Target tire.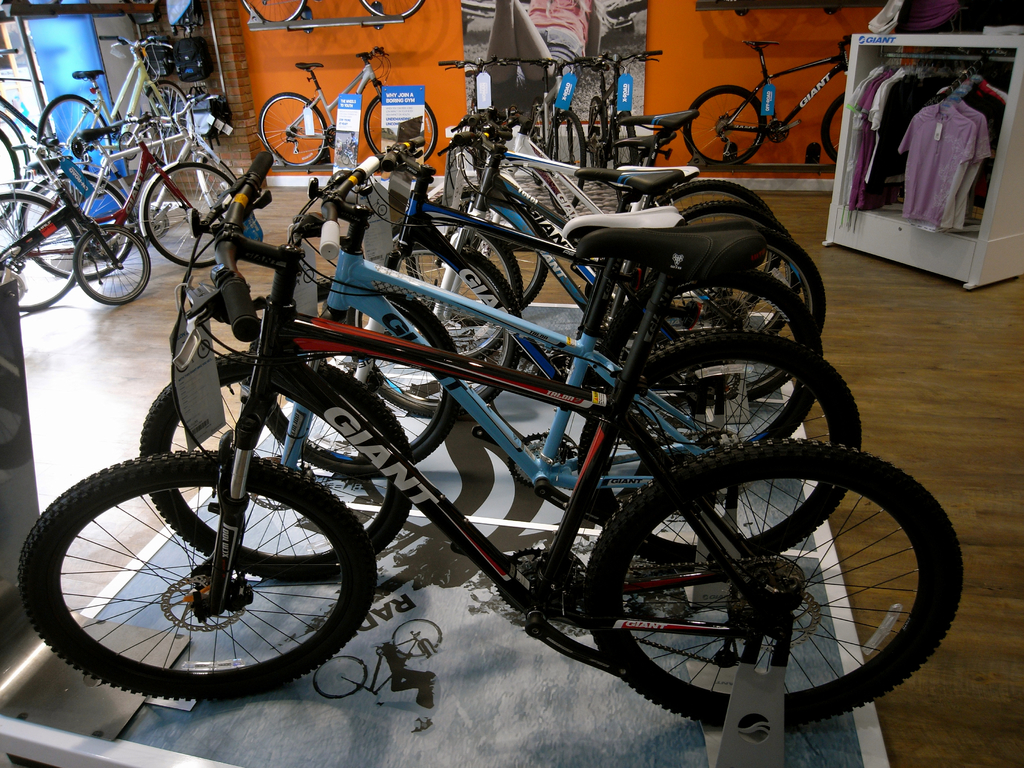
Target region: BBox(407, 186, 547, 324).
